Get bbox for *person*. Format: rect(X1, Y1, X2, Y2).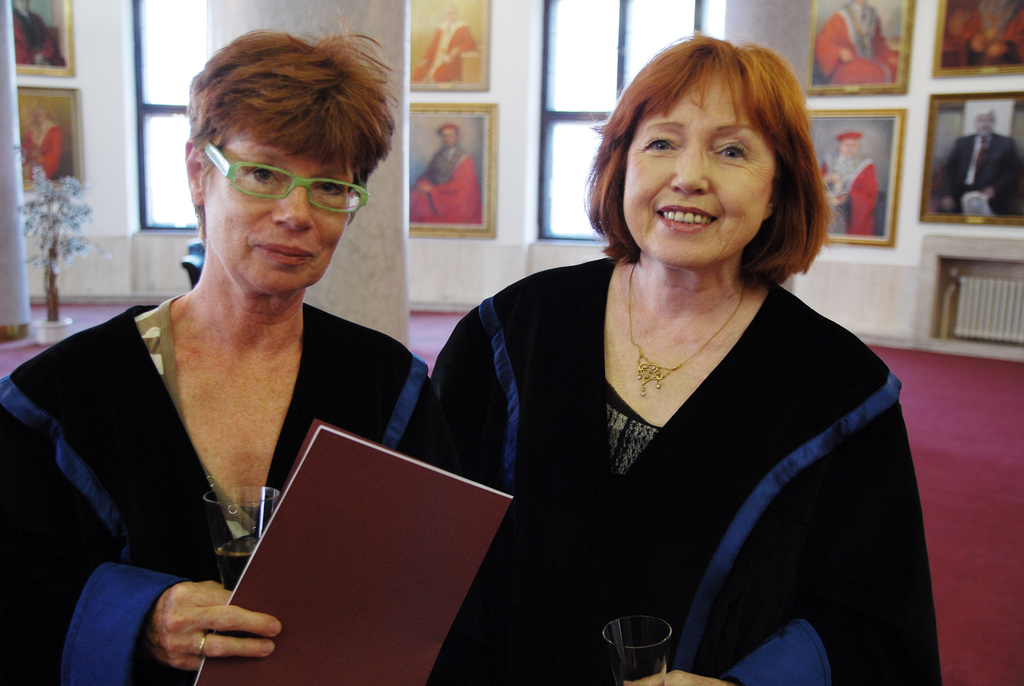
rect(822, 130, 881, 234).
